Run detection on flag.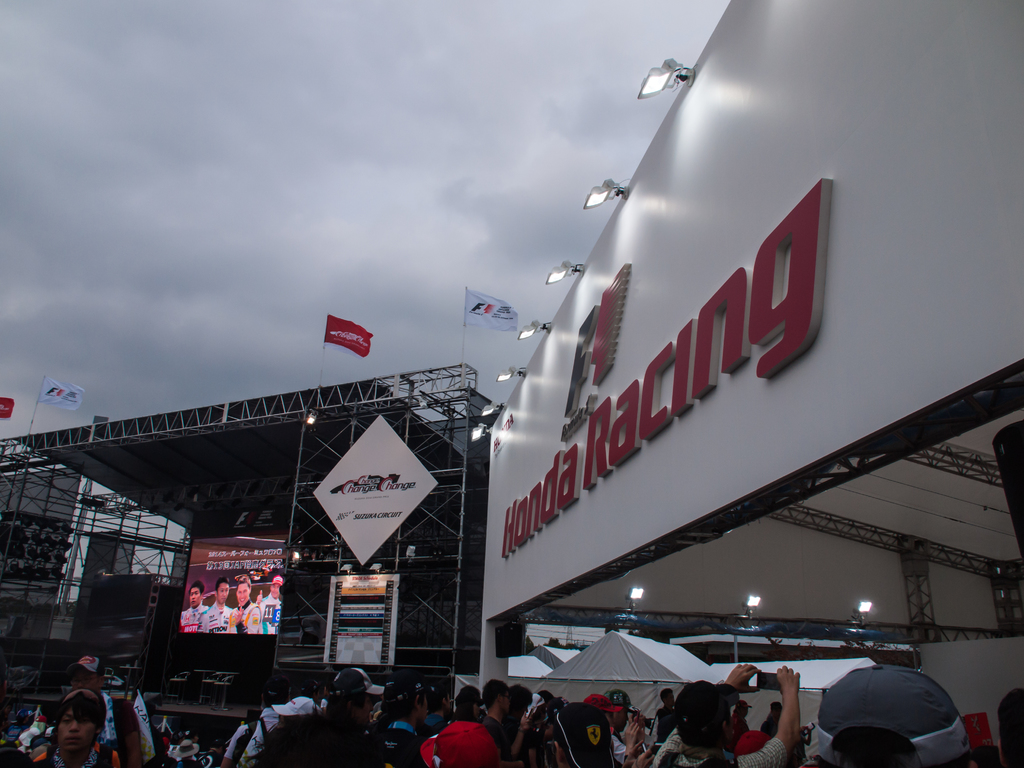
Result: [130,688,160,767].
